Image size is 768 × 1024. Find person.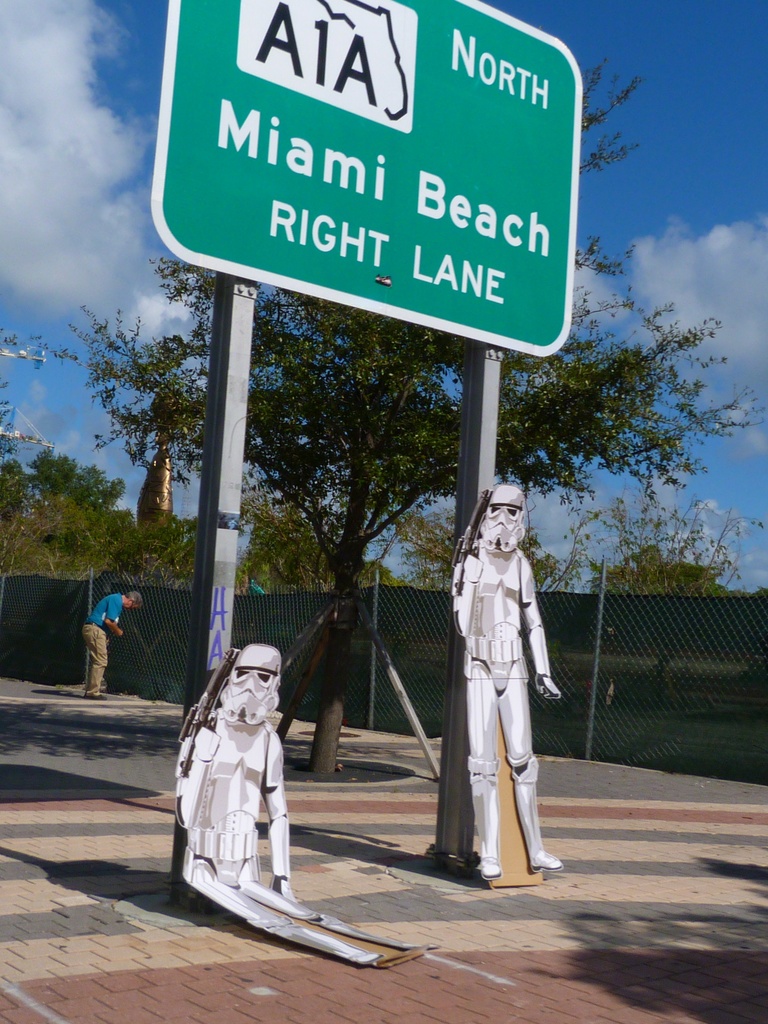
left=173, top=645, right=444, bottom=981.
